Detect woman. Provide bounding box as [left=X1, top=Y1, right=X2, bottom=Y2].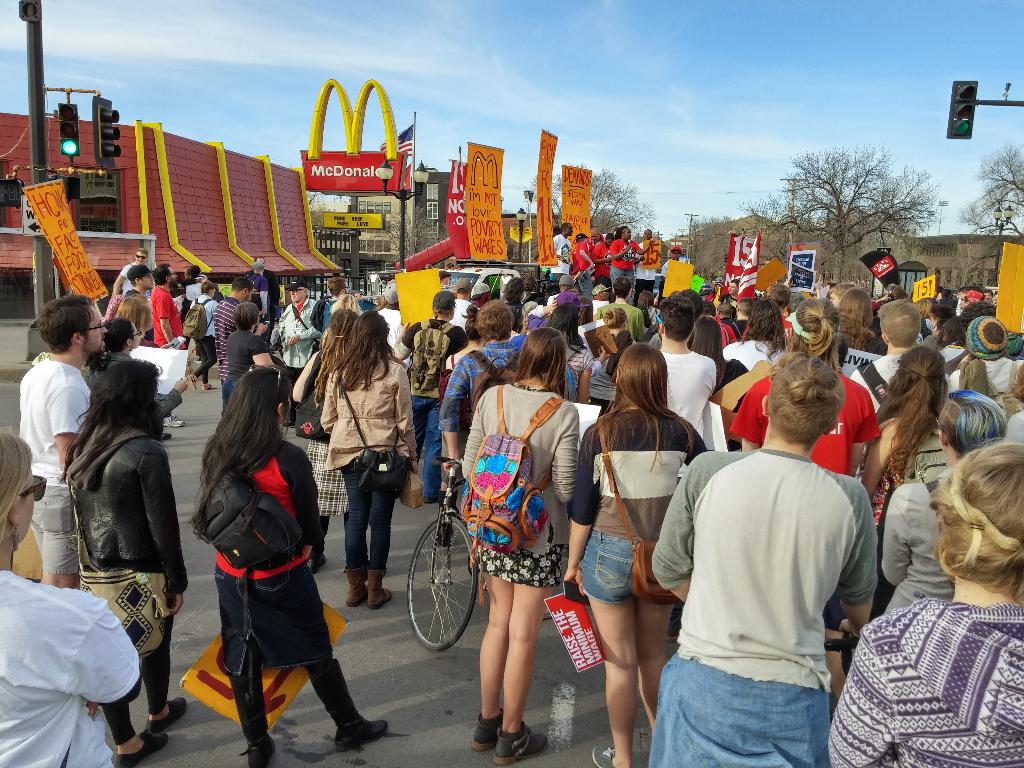
[left=636, top=291, right=660, bottom=324].
